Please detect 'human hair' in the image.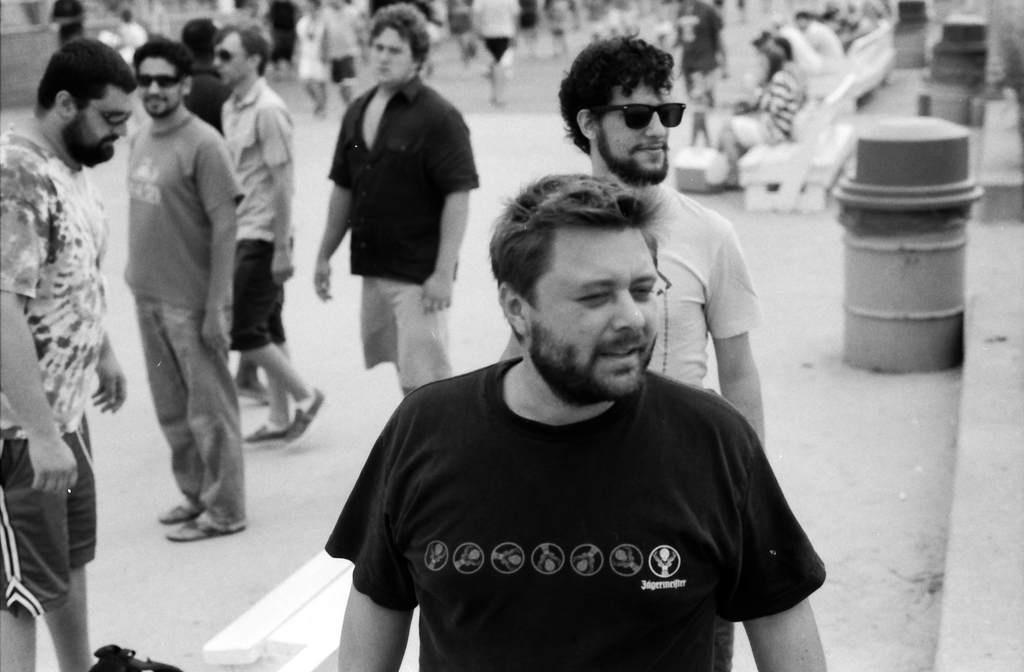
[138, 29, 196, 85].
